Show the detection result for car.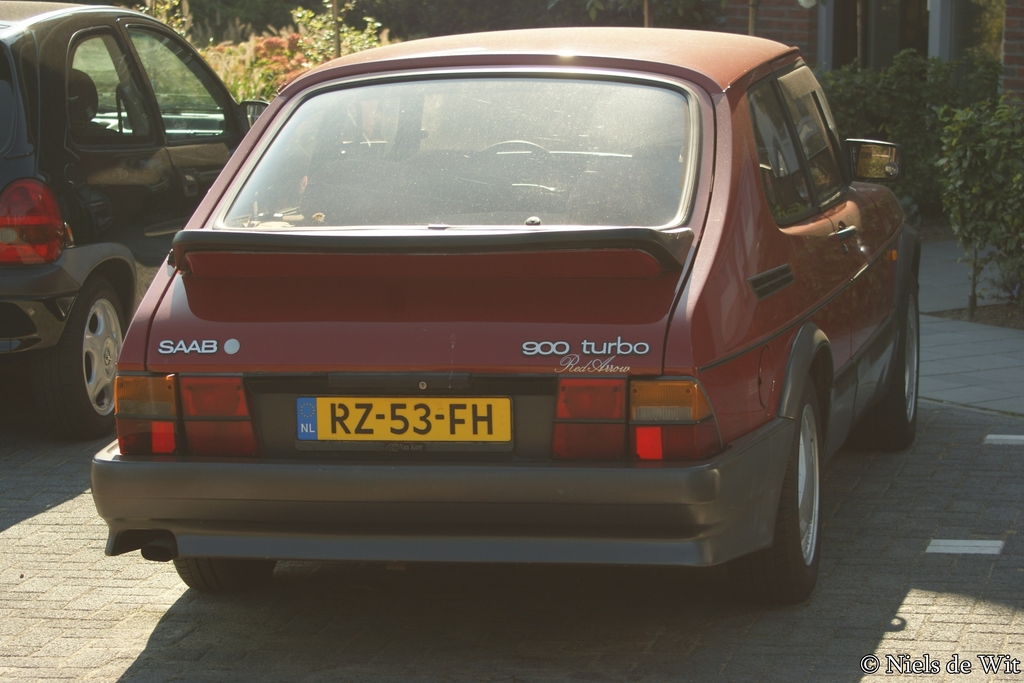
<region>77, 17, 908, 625</region>.
